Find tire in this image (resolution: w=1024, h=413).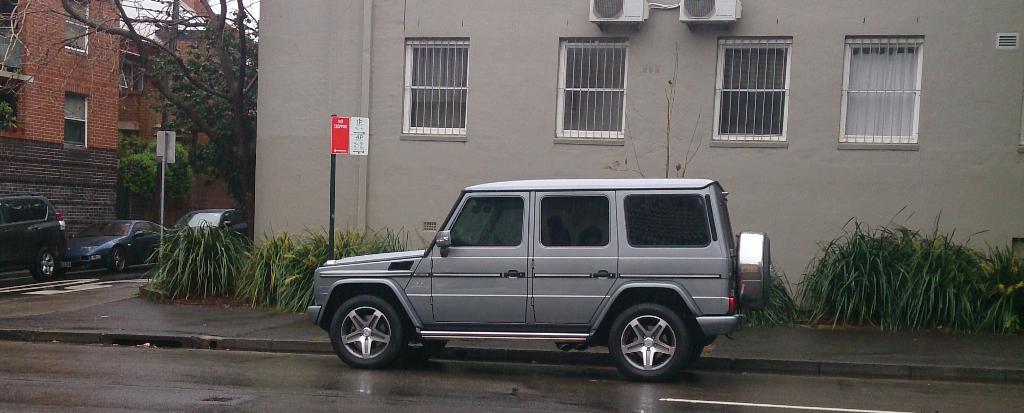
396/321/445/360.
